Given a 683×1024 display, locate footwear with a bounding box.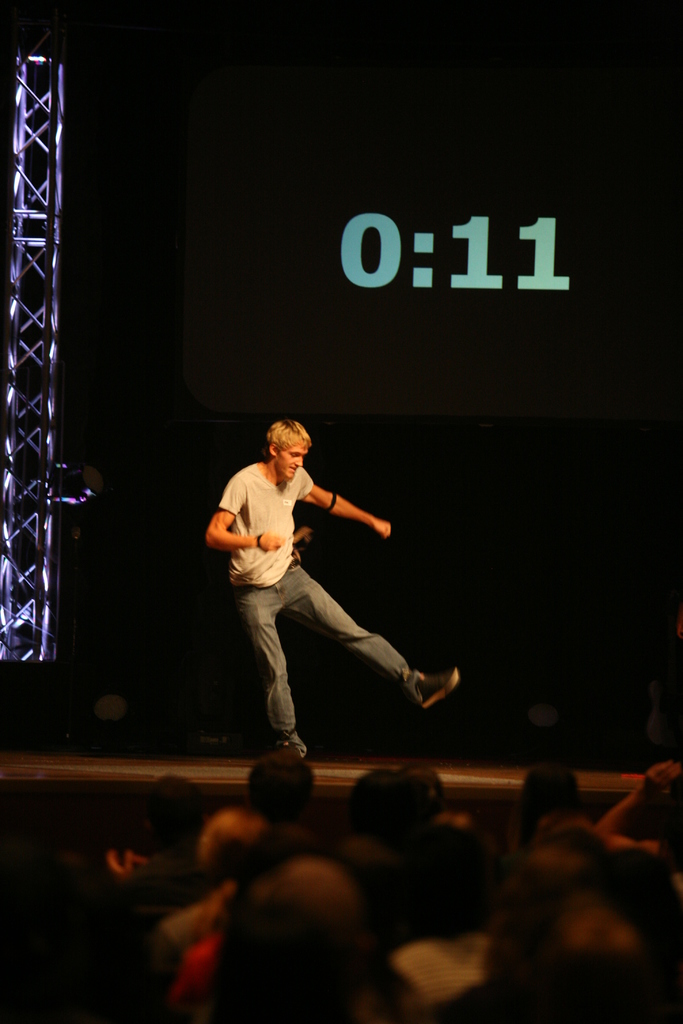
Located: bbox=[408, 666, 459, 713].
